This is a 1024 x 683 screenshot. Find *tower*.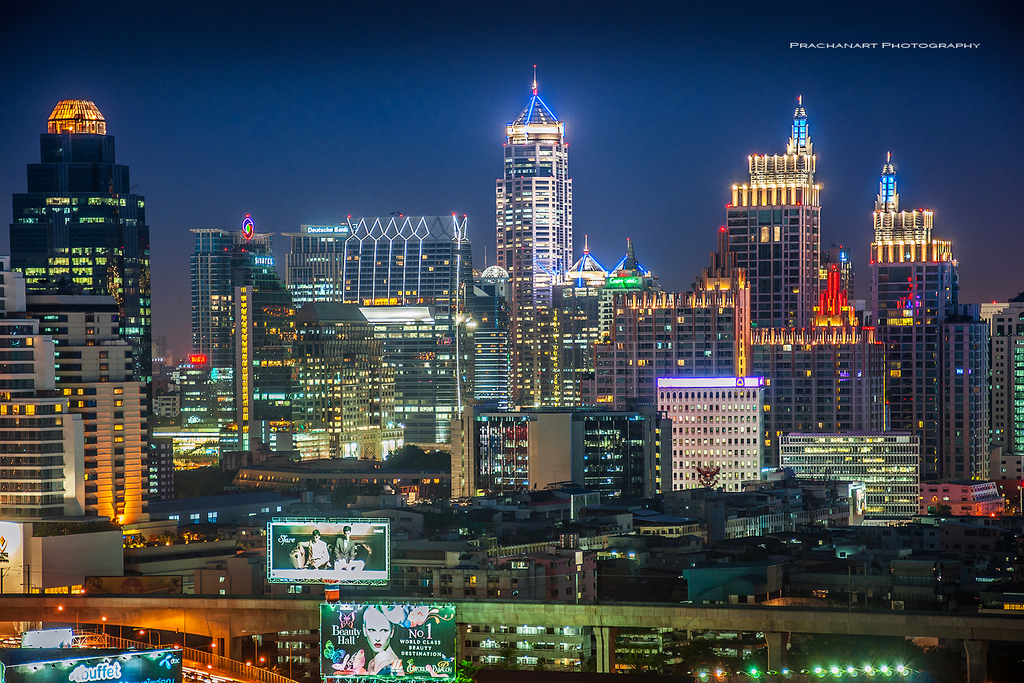
Bounding box: 874,141,957,427.
